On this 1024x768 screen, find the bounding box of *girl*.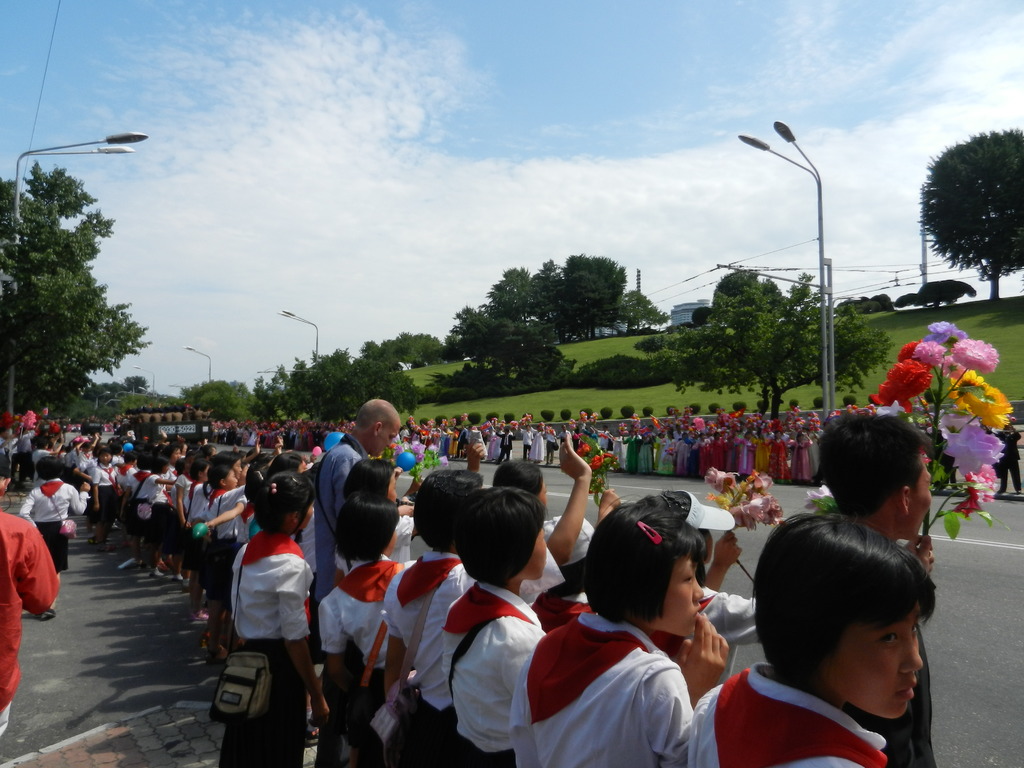
Bounding box: 691, 511, 936, 767.
